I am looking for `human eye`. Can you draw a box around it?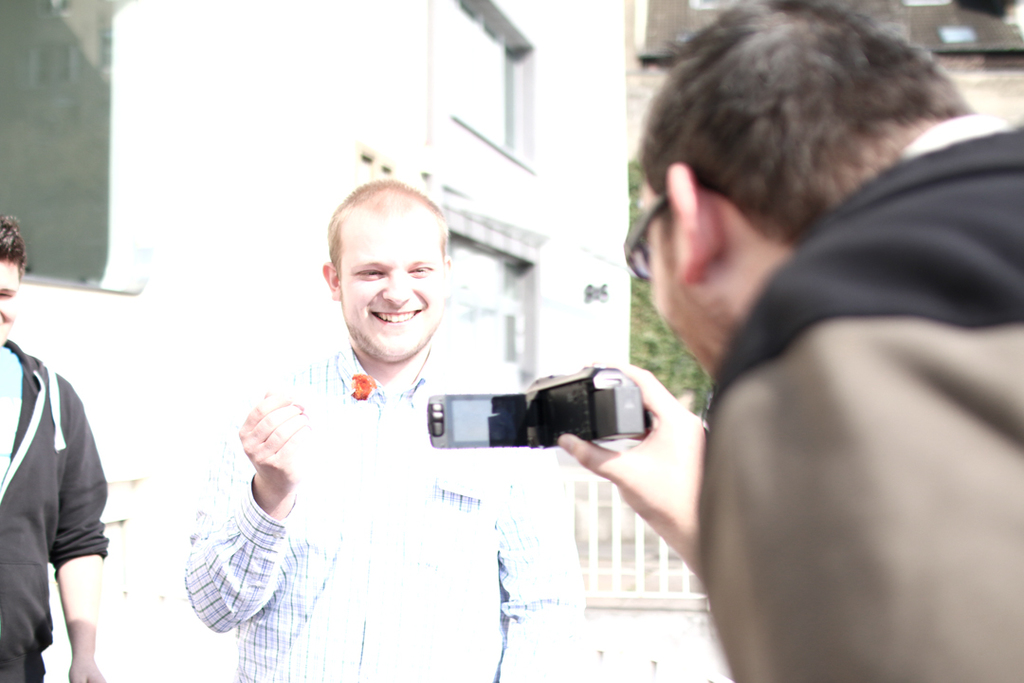
Sure, the bounding box is select_region(353, 263, 389, 281).
